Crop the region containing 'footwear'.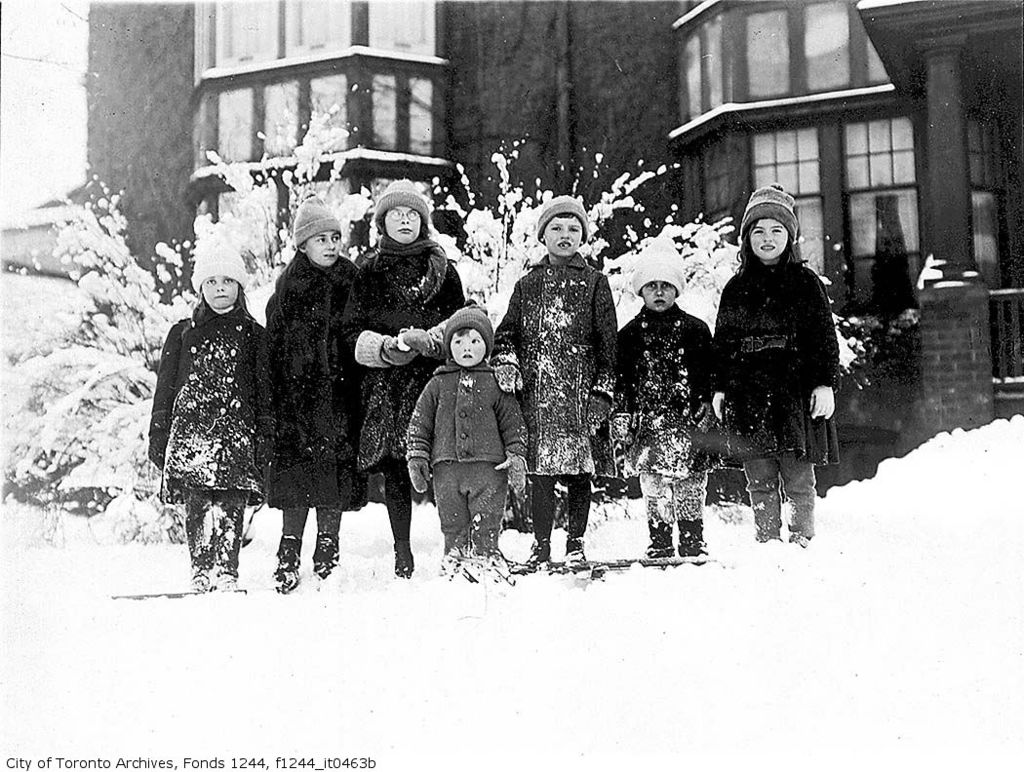
Crop region: crop(789, 528, 809, 545).
